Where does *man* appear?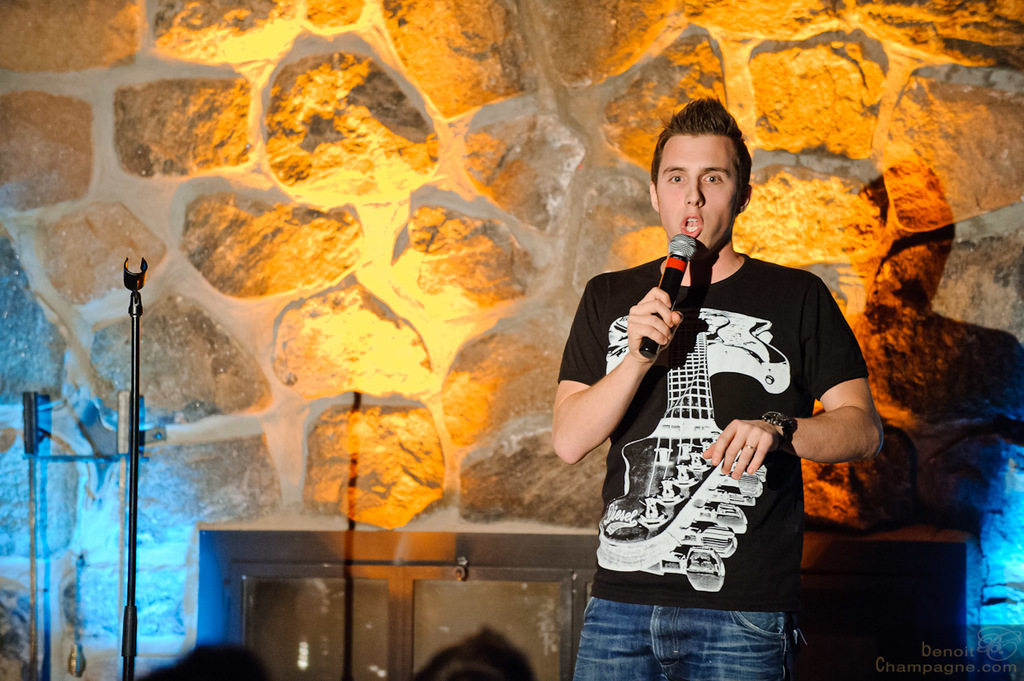
Appears at rect(547, 116, 870, 641).
